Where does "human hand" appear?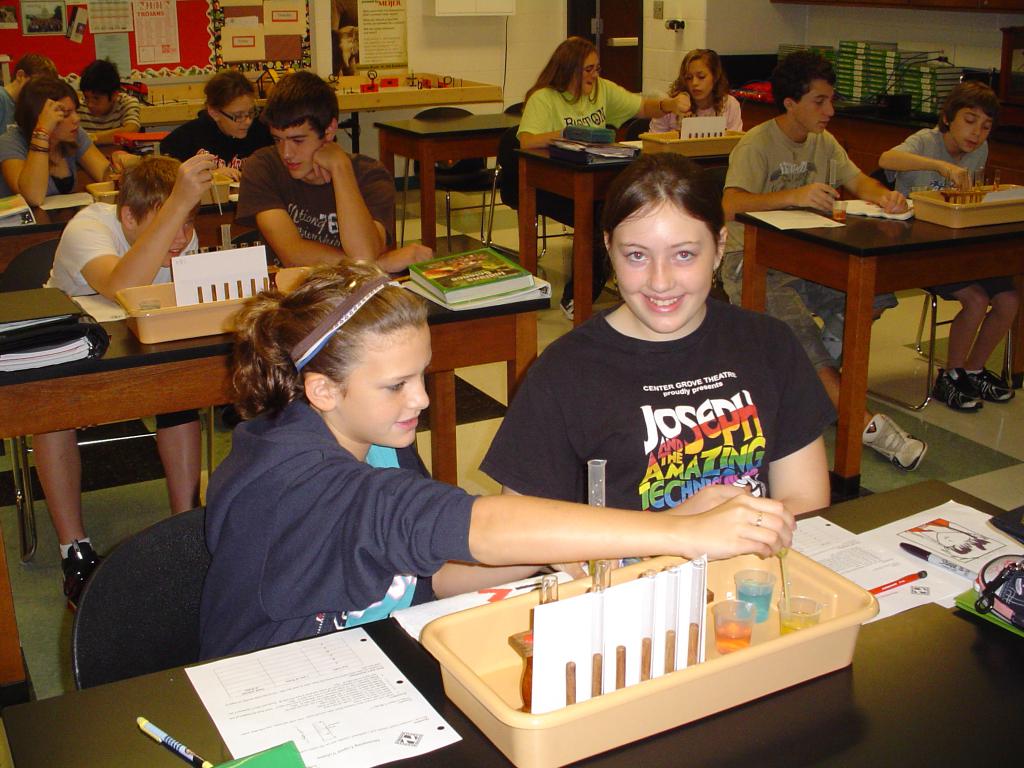
Appears at bbox=[309, 142, 351, 183].
